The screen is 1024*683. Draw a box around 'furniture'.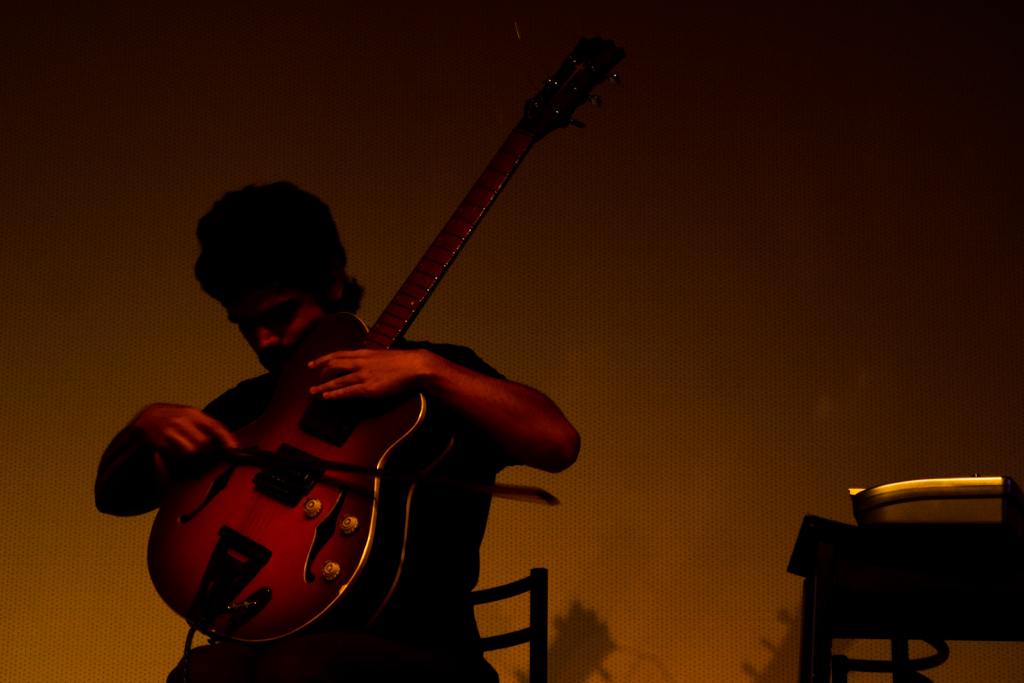
crop(784, 511, 952, 682).
